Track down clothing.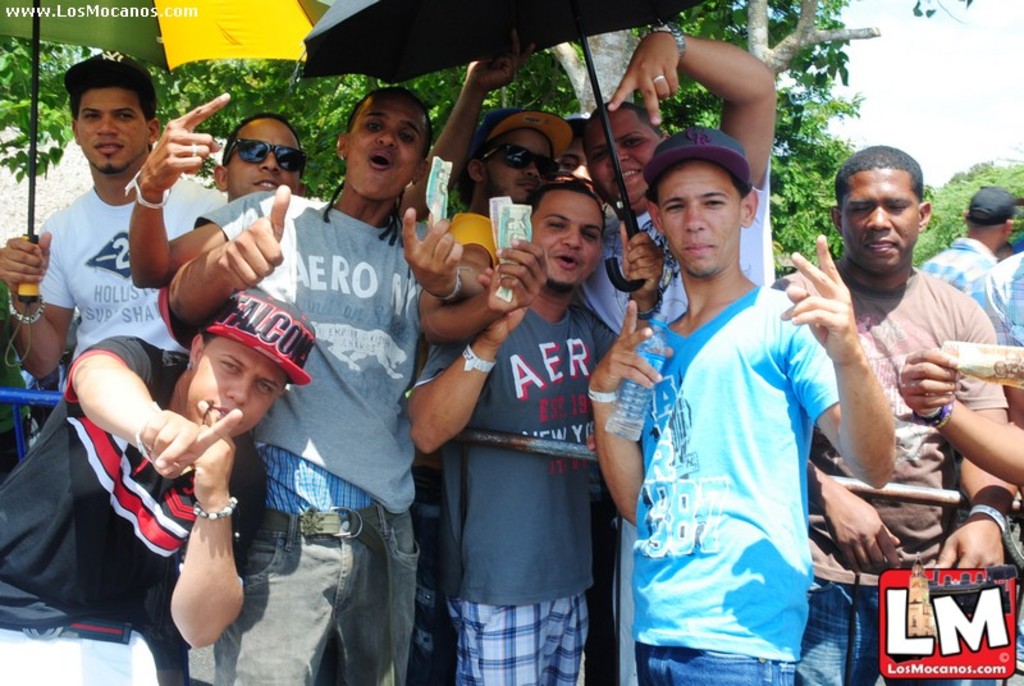
Tracked to 978 250 1023 352.
